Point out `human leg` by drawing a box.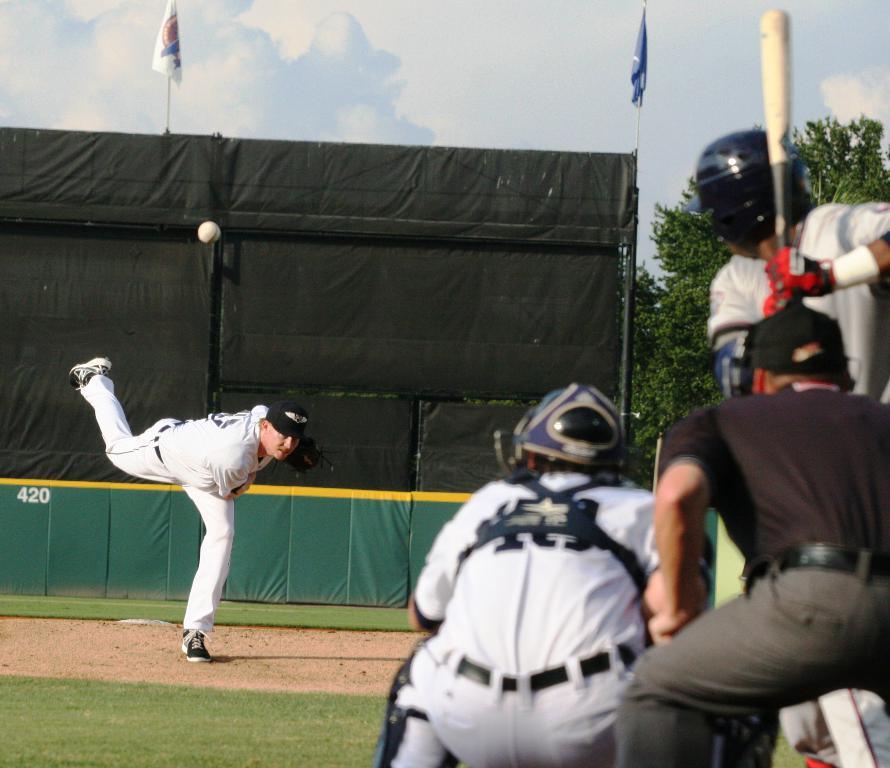
pyautogui.locateOnScreen(530, 645, 632, 767).
